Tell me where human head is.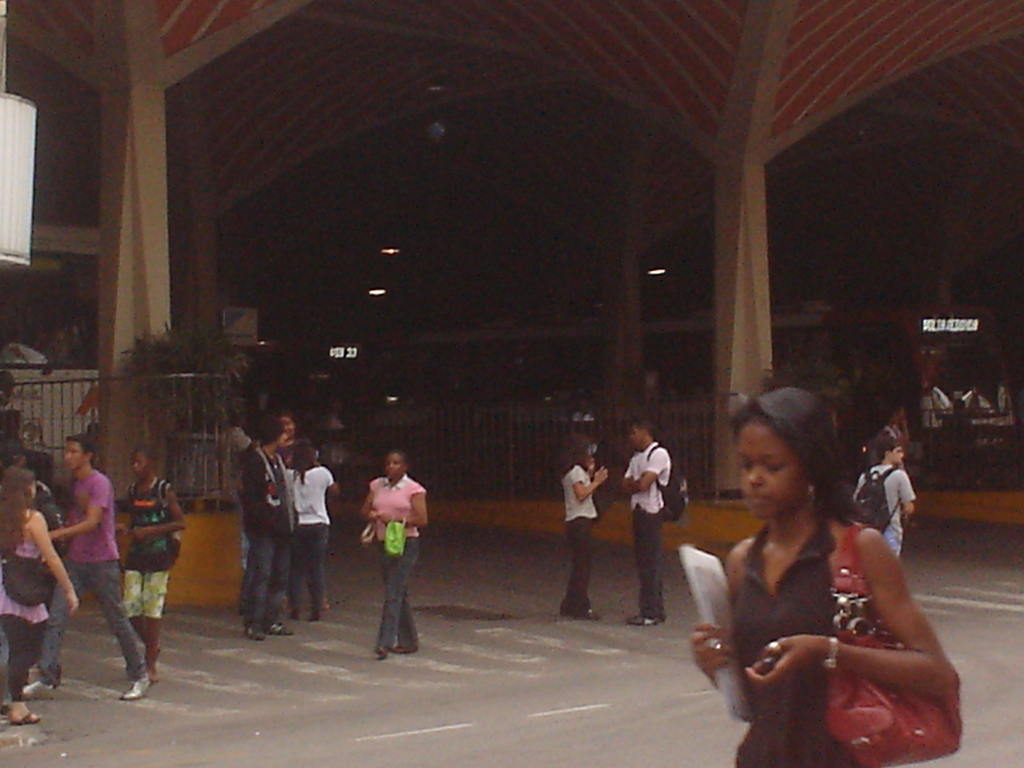
human head is at (383, 448, 411, 484).
